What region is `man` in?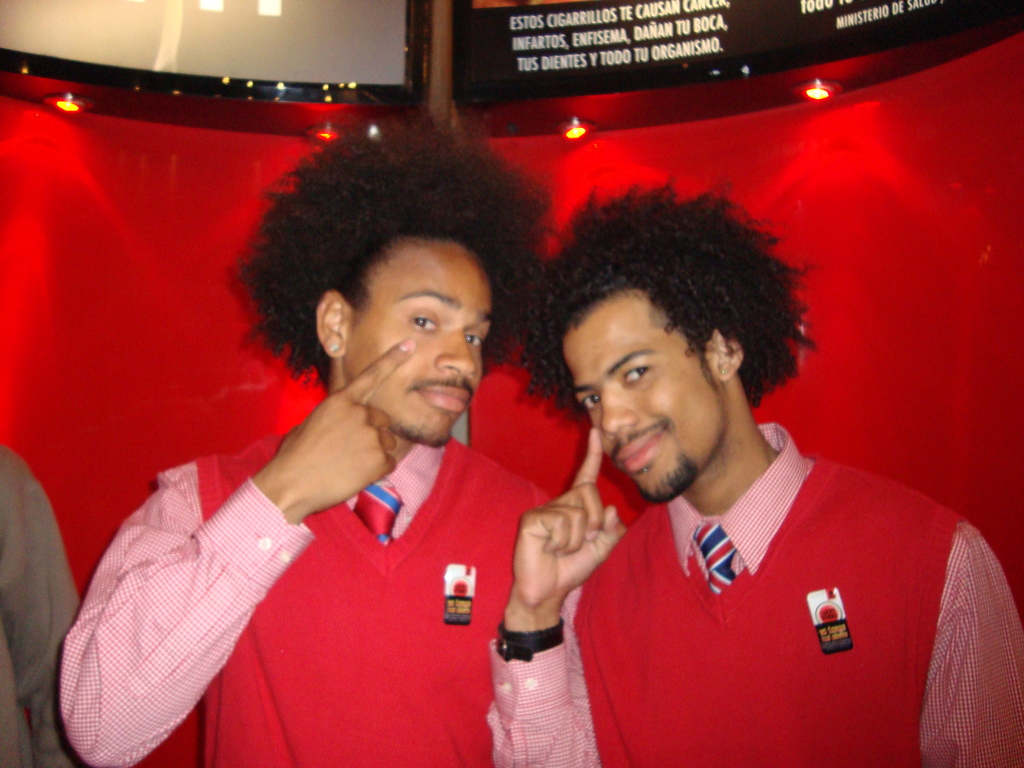
l=0, t=435, r=78, b=767.
